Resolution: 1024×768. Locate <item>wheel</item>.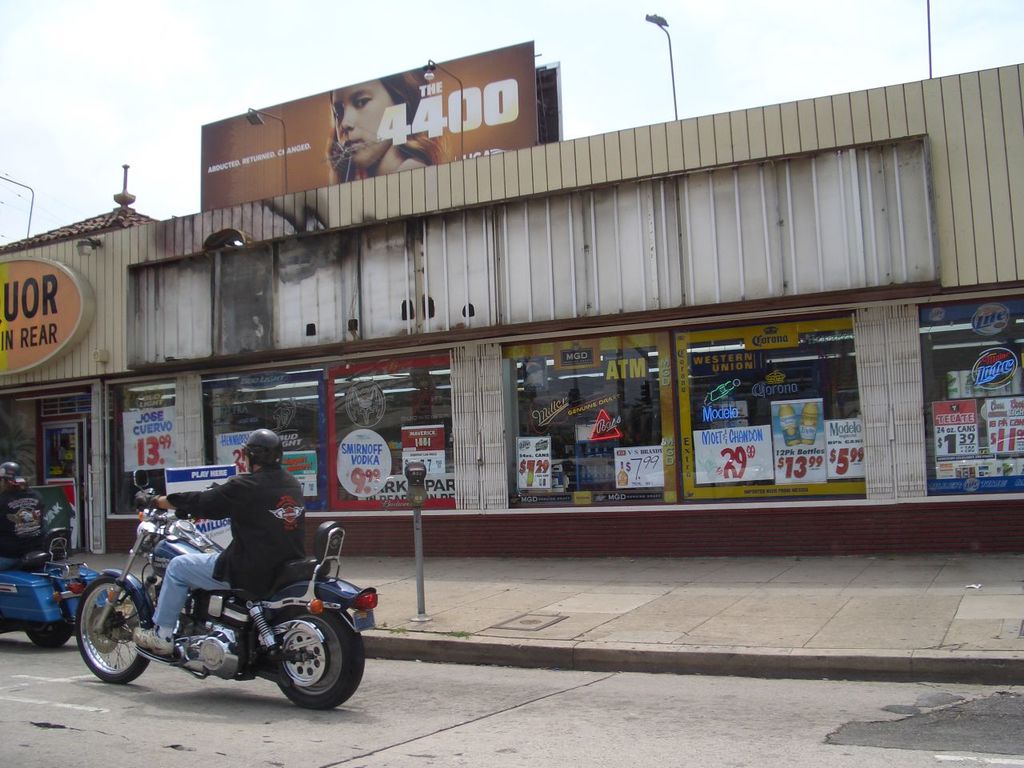
[left=71, top=570, right=155, bottom=685].
